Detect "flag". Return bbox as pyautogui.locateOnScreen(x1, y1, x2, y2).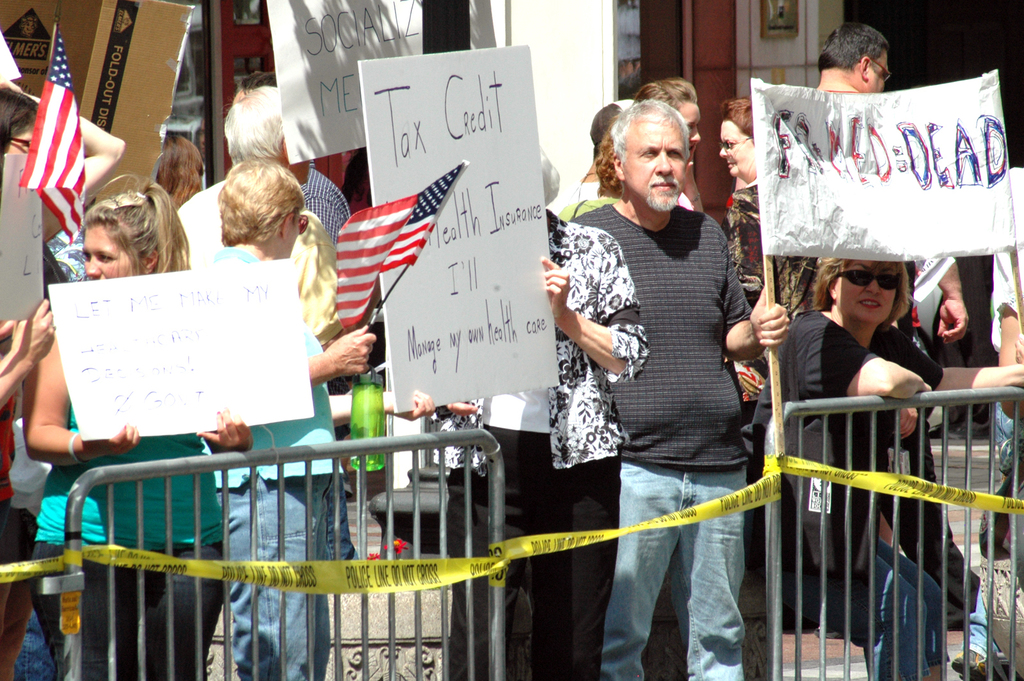
pyautogui.locateOnScreen(25, 27, 93, 249).
